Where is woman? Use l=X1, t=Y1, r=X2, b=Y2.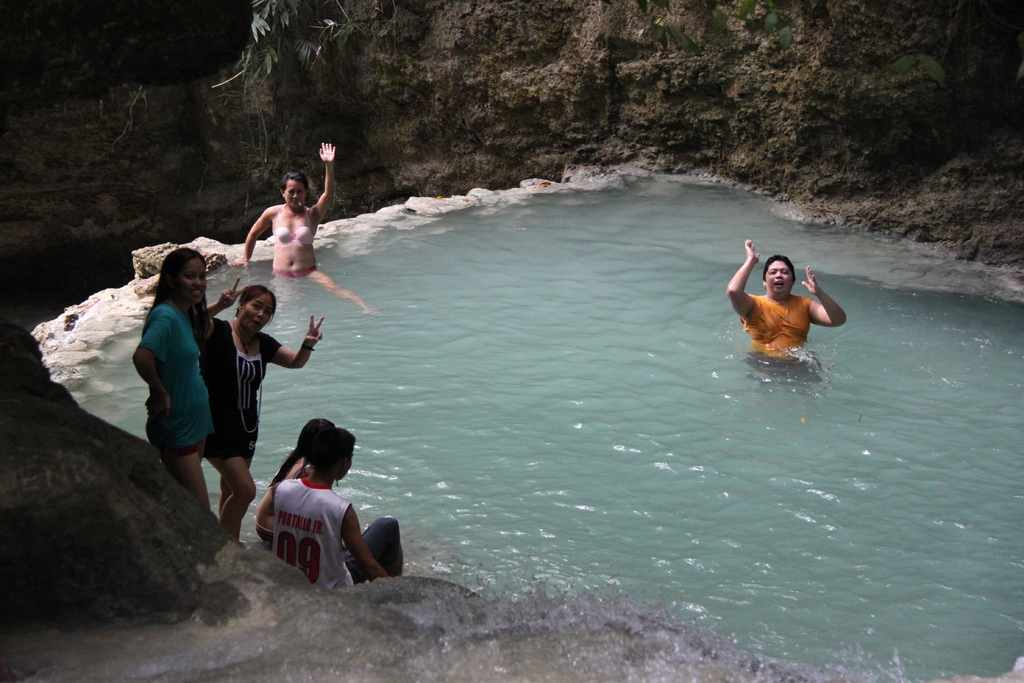
l=194, t=283, r=325, b=530.
